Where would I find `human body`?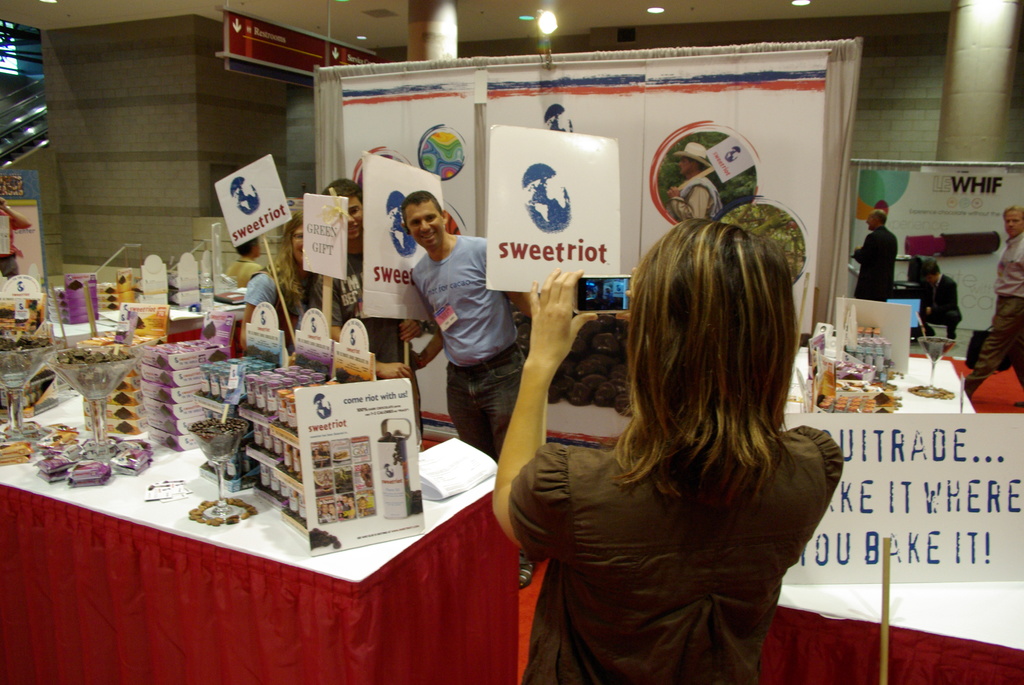
At 965/235/1023/395.
